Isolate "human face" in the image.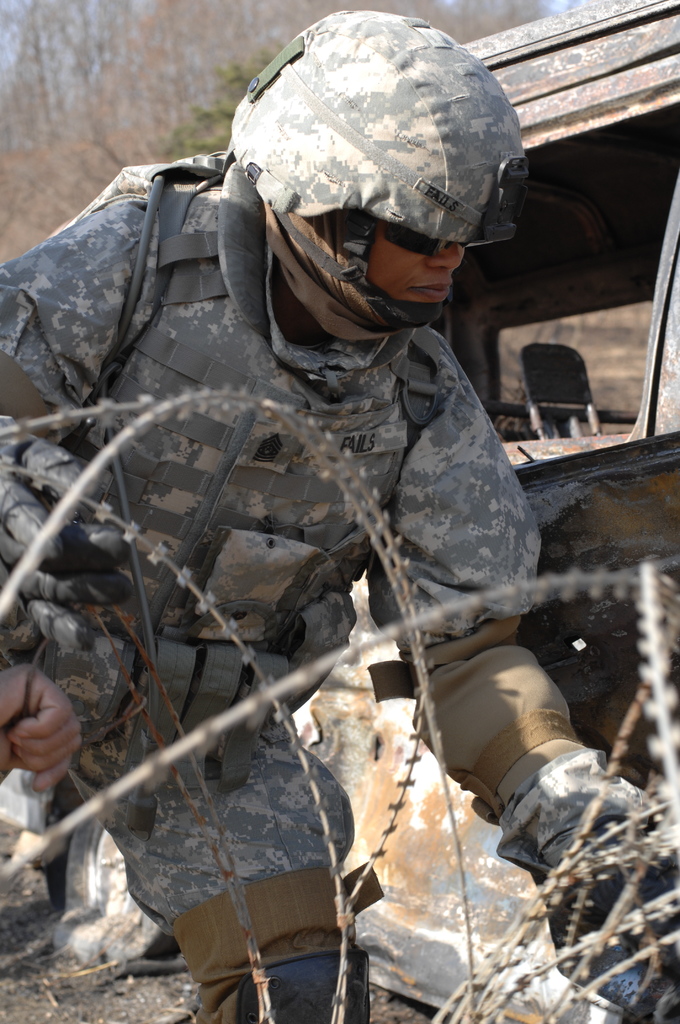
Isolated region: BBox(369, 239, 456, 313).
